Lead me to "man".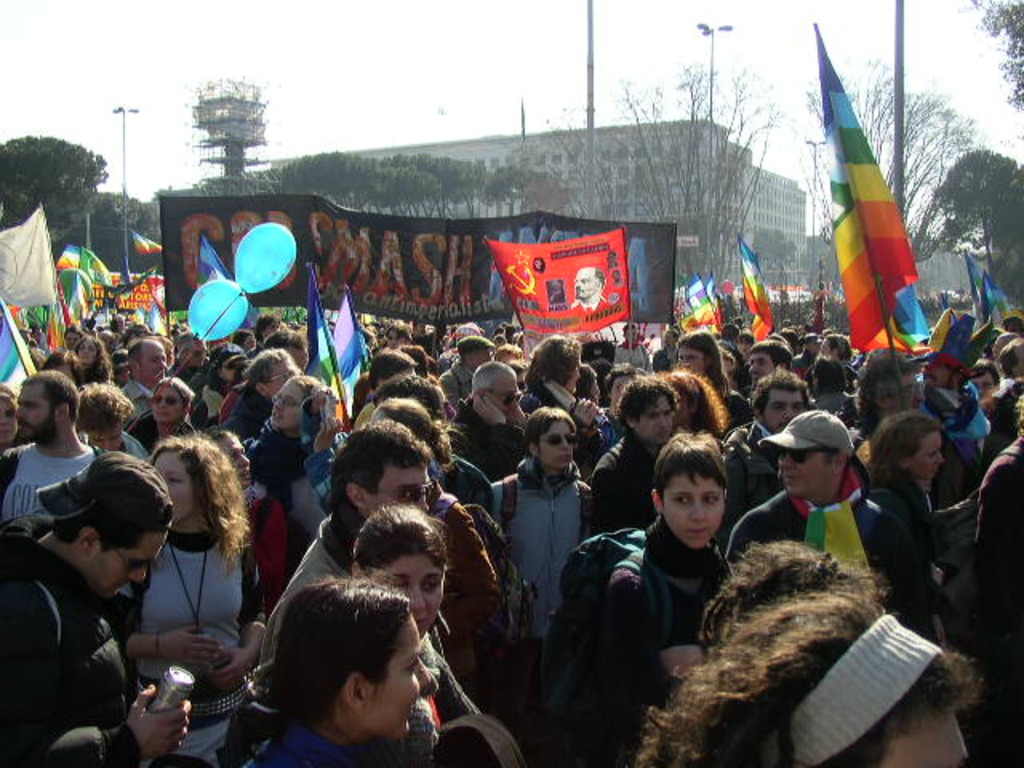
Lead to [0,446,192,766].
